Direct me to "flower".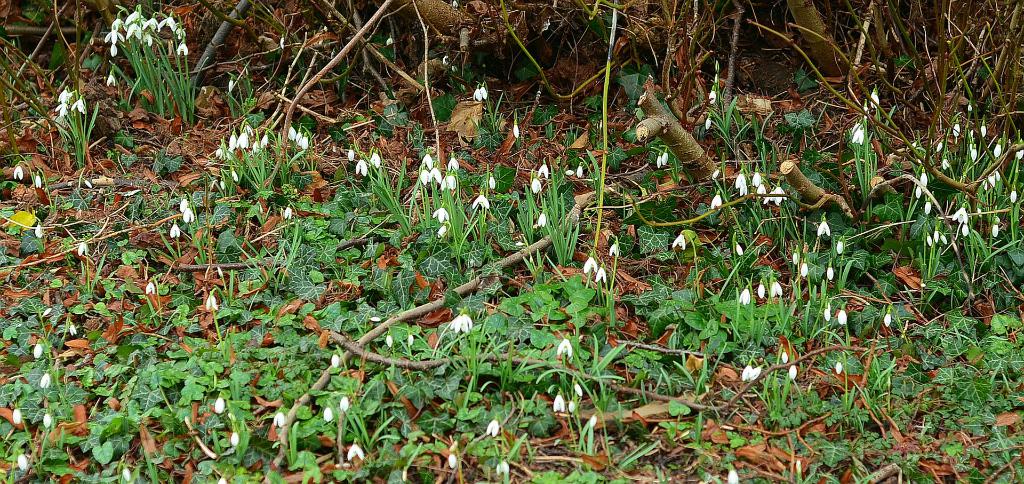
Direction: {"left": 449, "top": 455, "right": 456, "bottom": 469}.
